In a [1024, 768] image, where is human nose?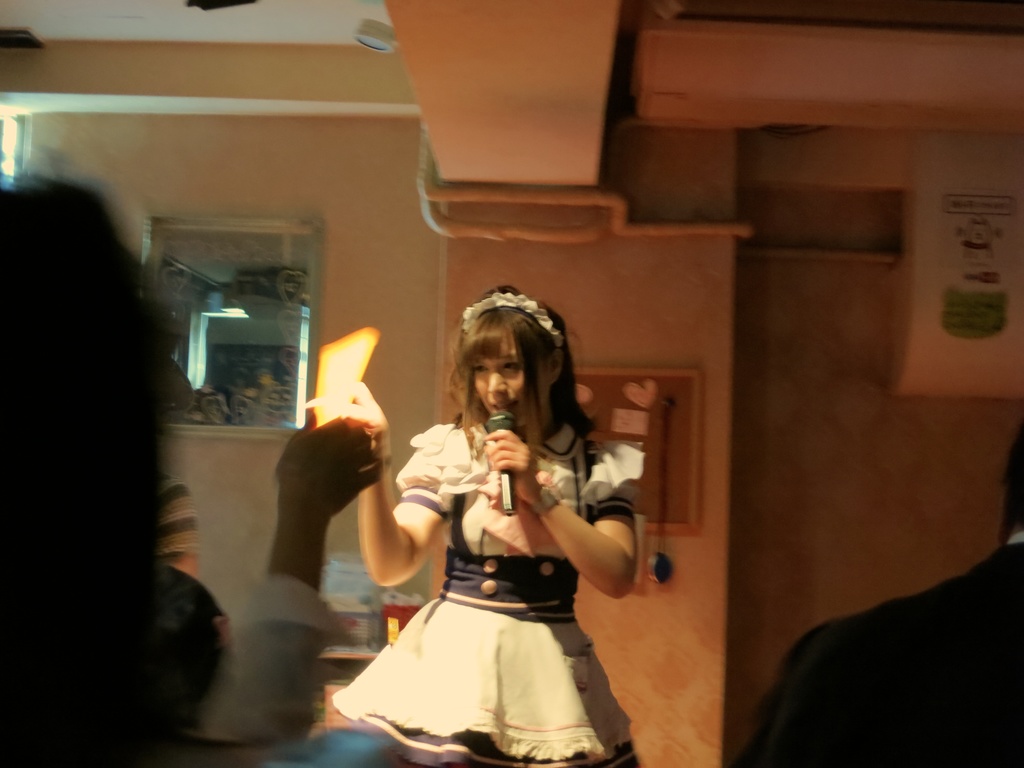
[left=488, top=369, right=508, bottom=395].
